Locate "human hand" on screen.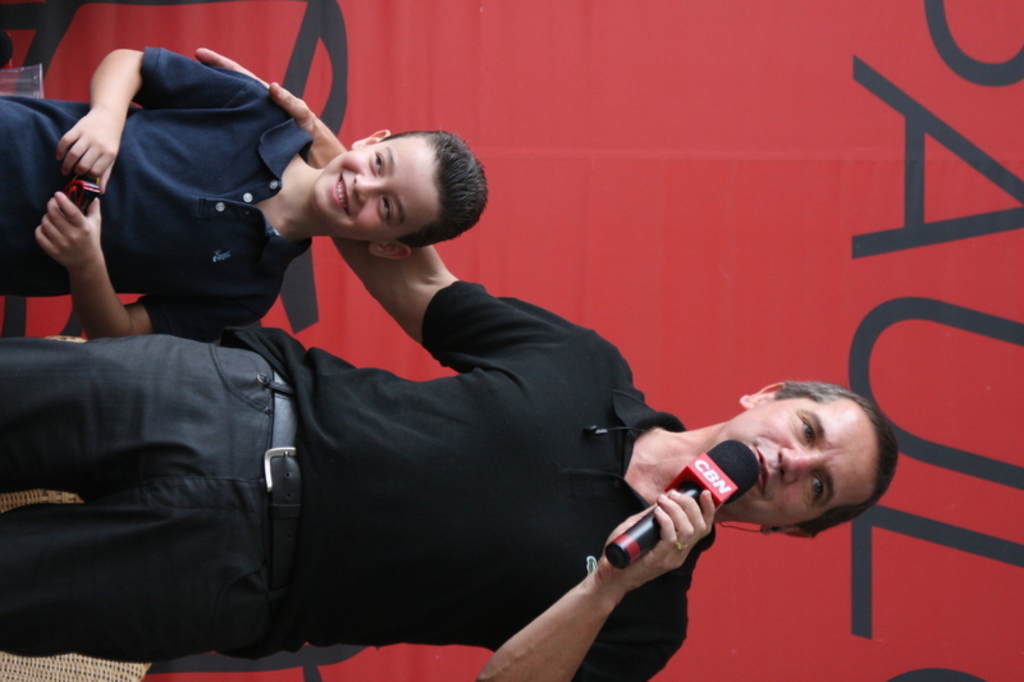
On screen at rect(193, 45, 321, 141).
